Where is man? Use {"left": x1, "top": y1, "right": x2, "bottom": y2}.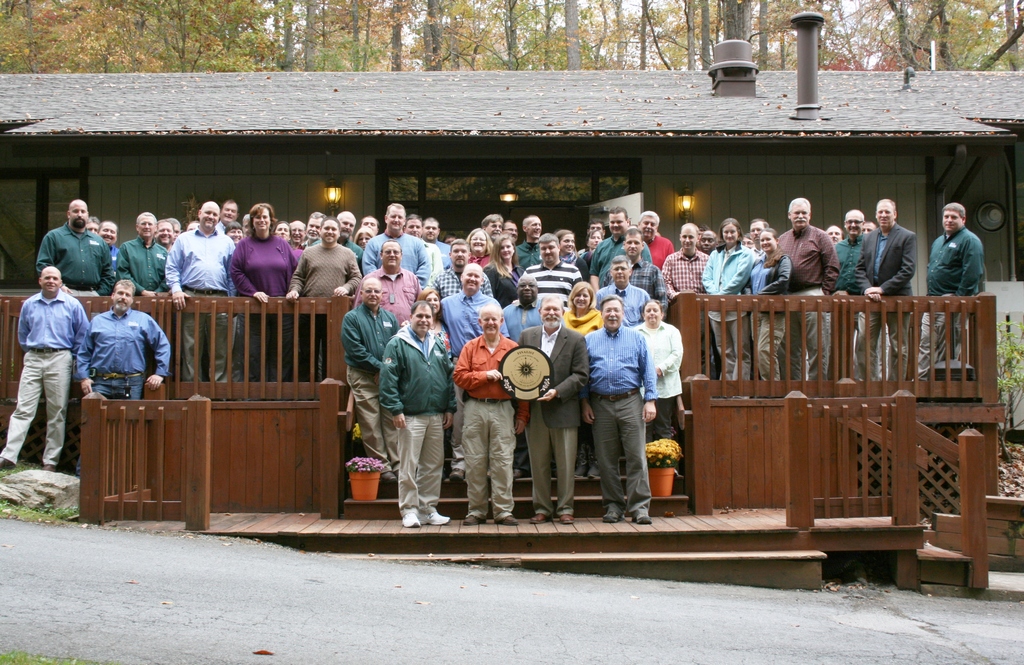
{"left": 452, "top": 301, "right": 518, "bottom": 519}.
